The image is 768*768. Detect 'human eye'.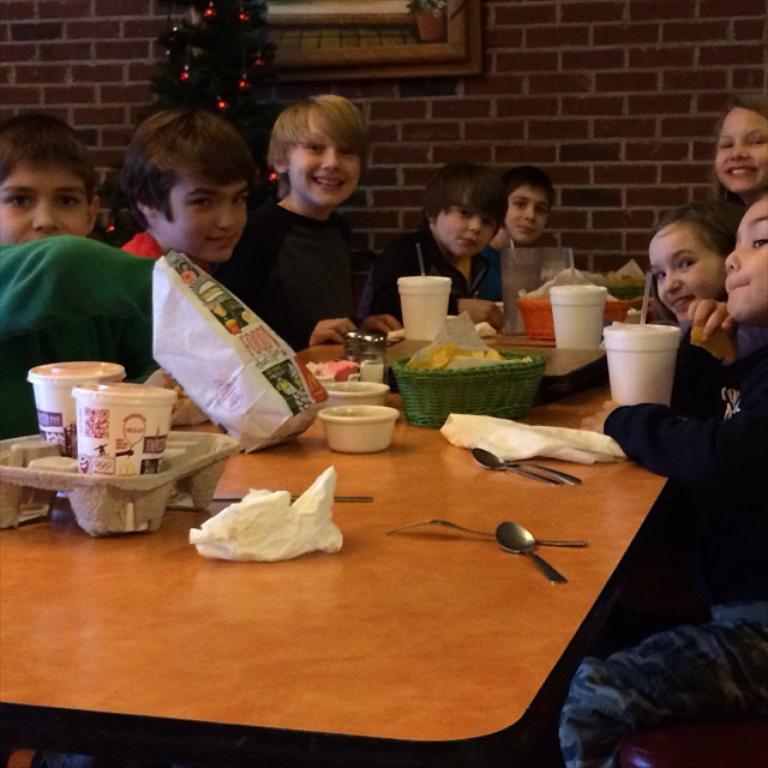
Detection: <region>719, 142, 734, 154</region>.
